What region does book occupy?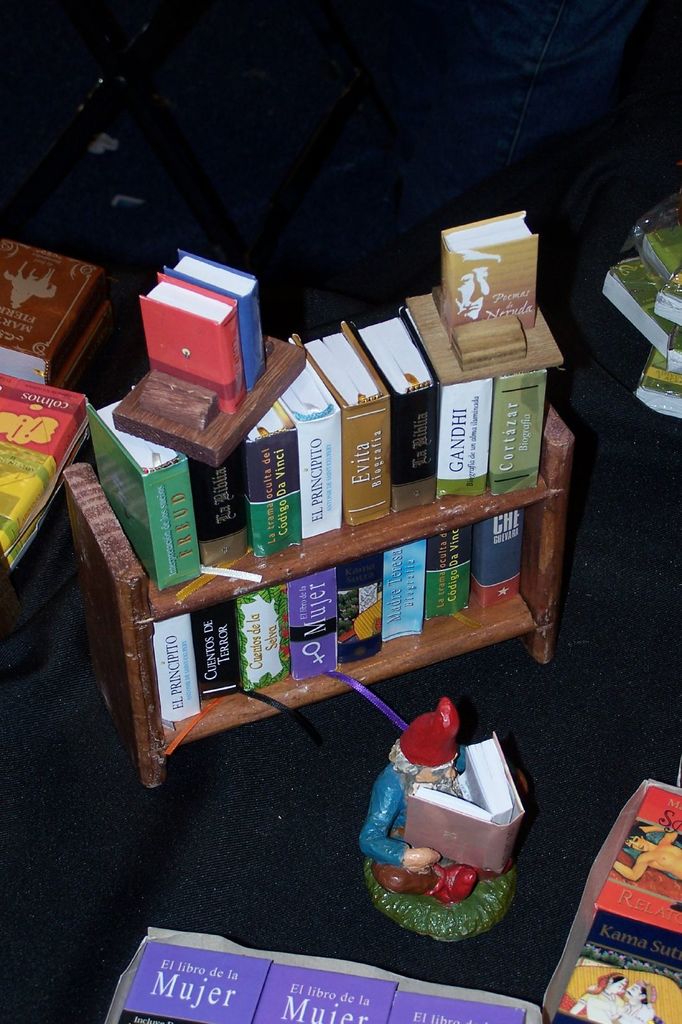
[x1=393, y1=989, x2=529, y2=1023].
